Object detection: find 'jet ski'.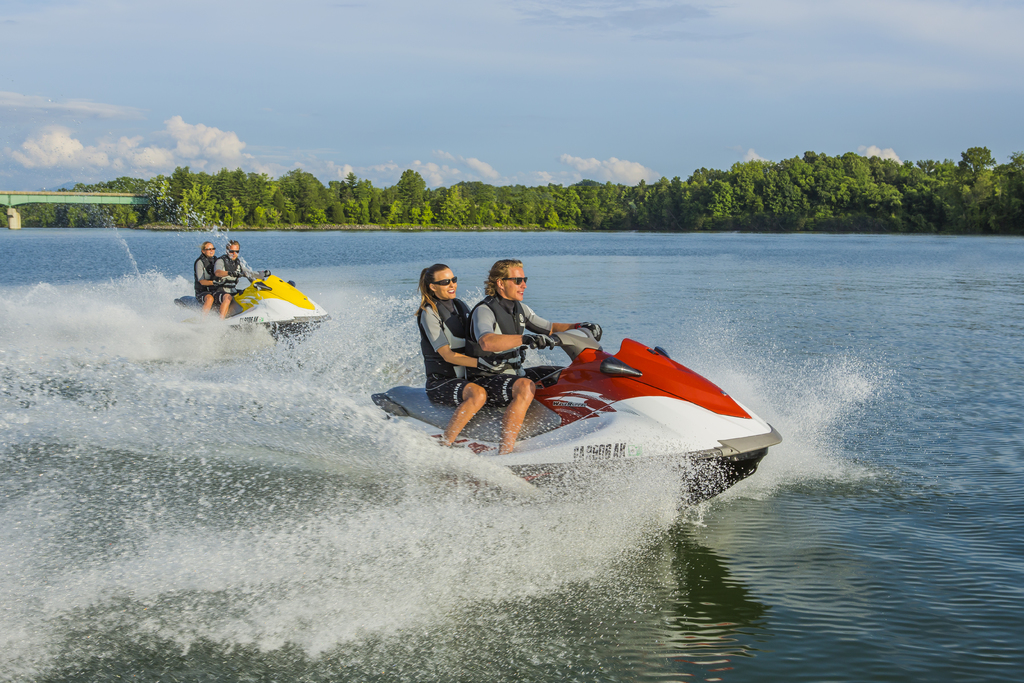
(184, 270, 333, 349).
